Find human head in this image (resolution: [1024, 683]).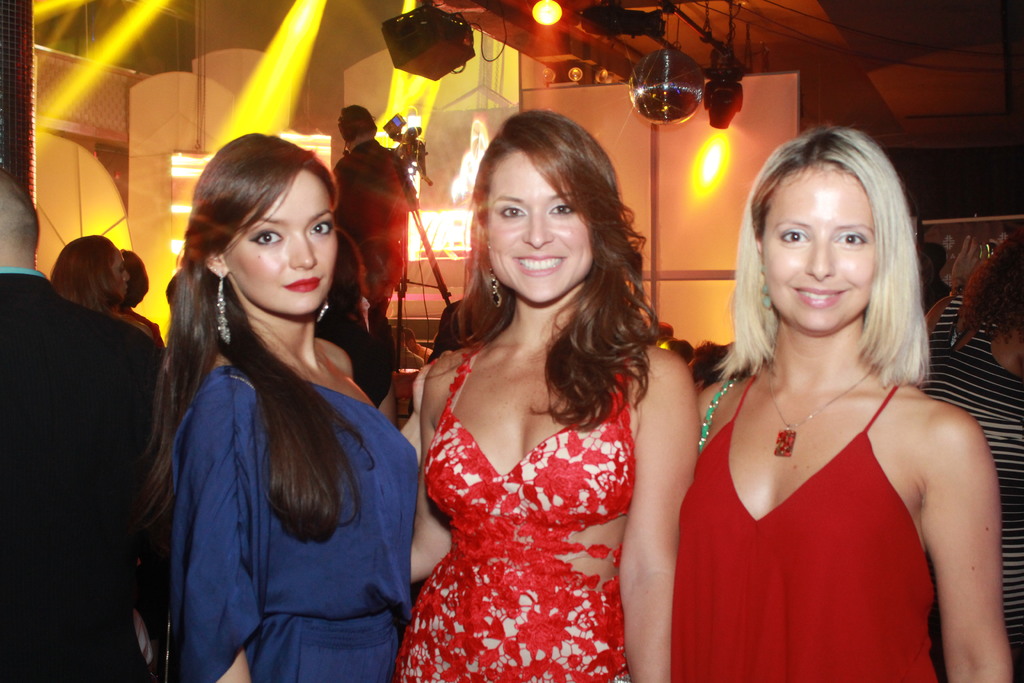
detection(195, 131, 335, 309).
